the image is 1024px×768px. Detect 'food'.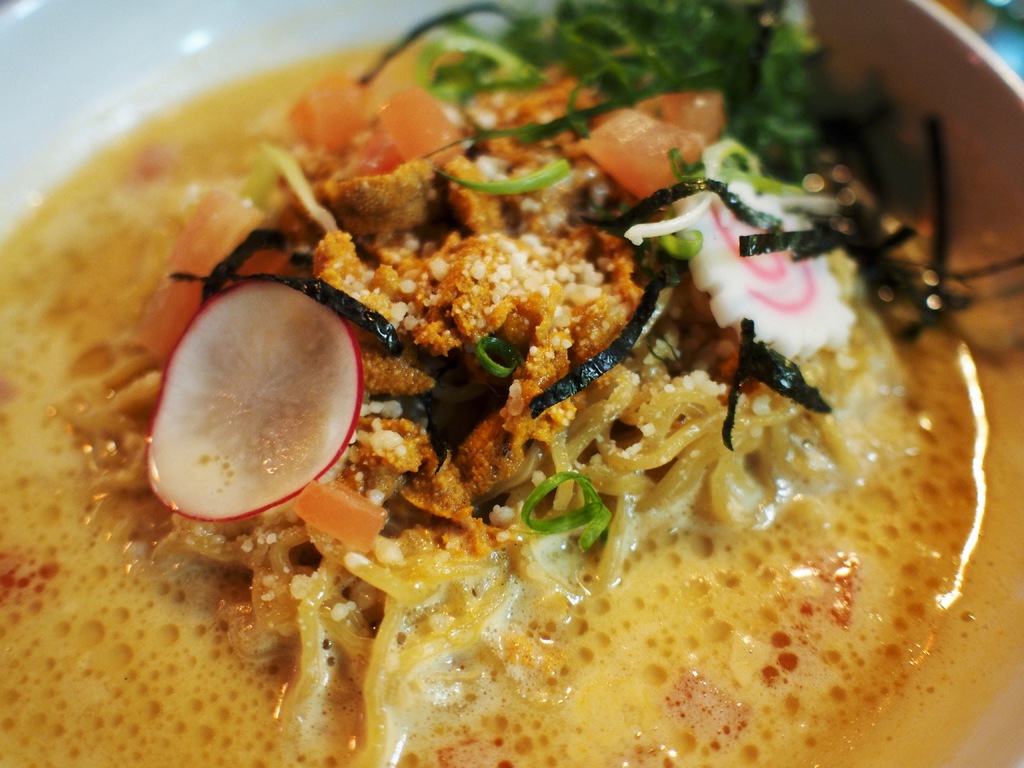
Detection: left=19, top=26, right=1023, bottom=730.
